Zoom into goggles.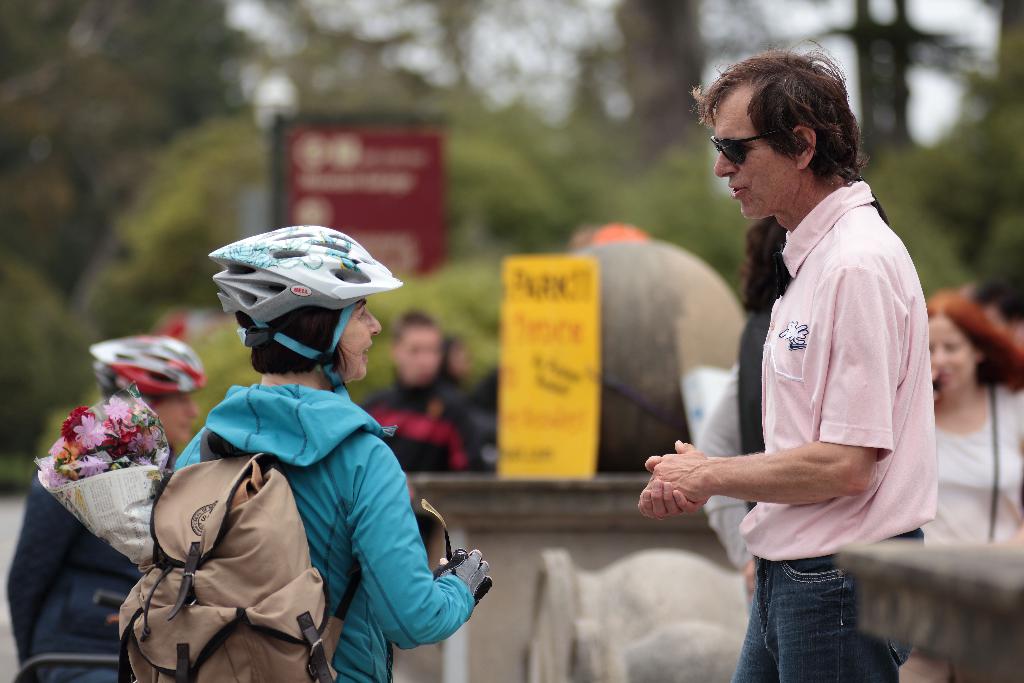
Zoom target: <region>710, 133, 790, 169</region>.
